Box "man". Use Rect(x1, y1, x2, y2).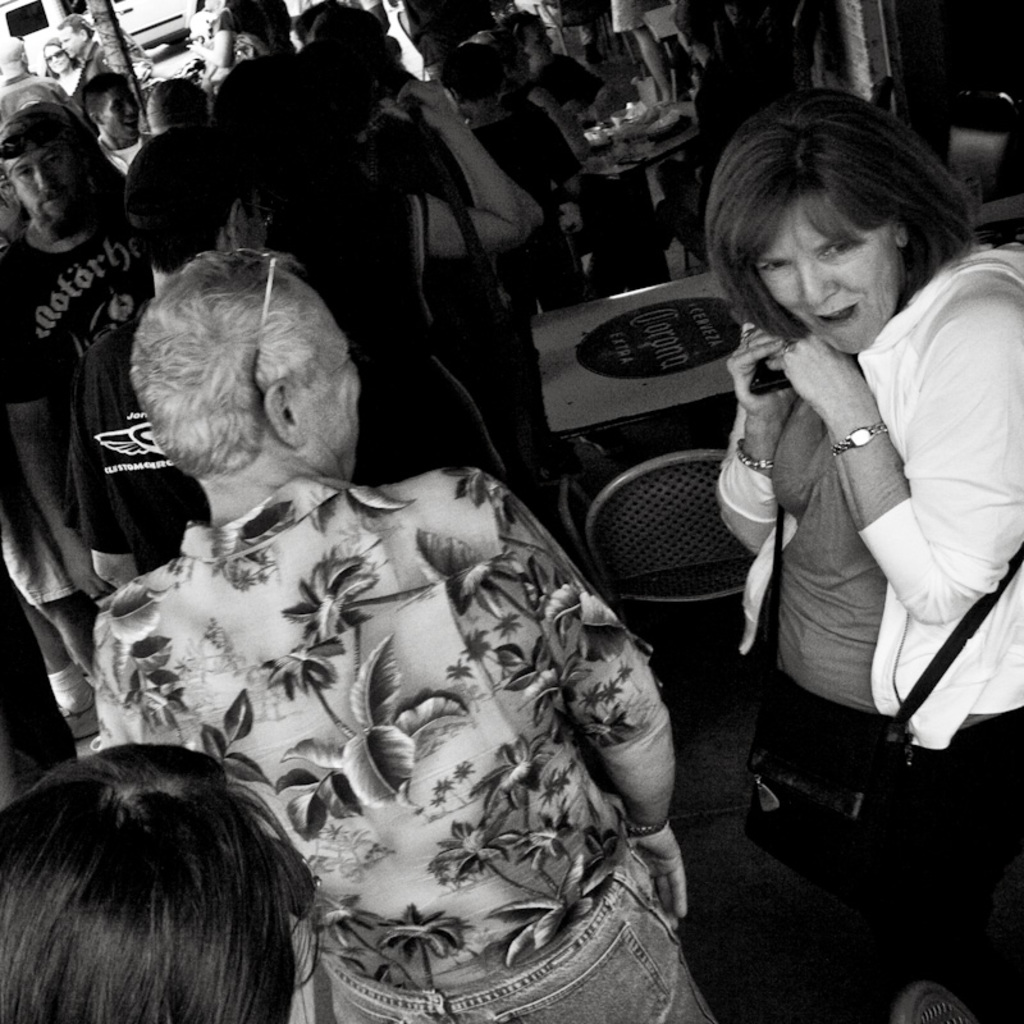
Rect(92, 61, 157, 195).
